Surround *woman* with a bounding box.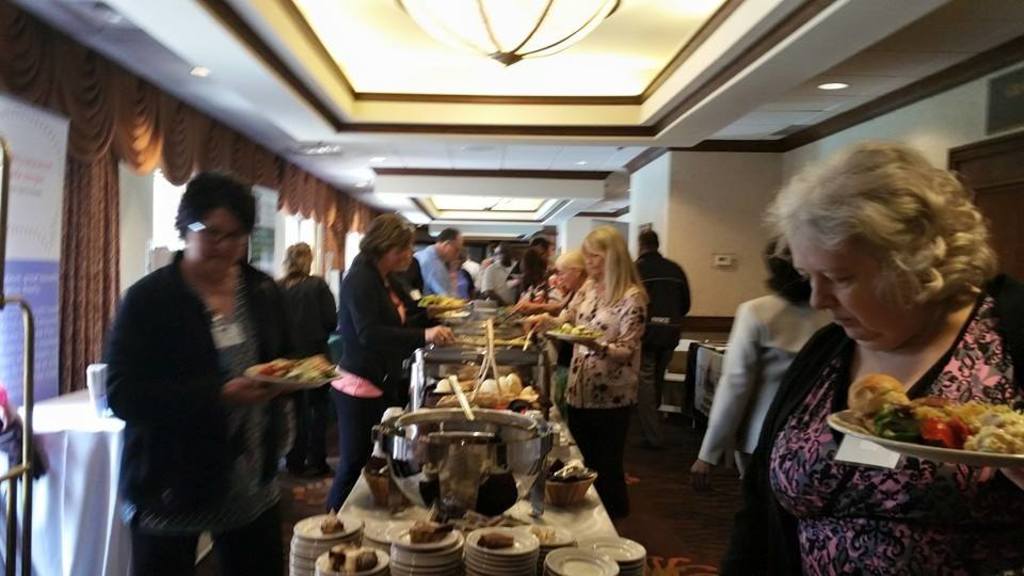
101/174/298/575.
